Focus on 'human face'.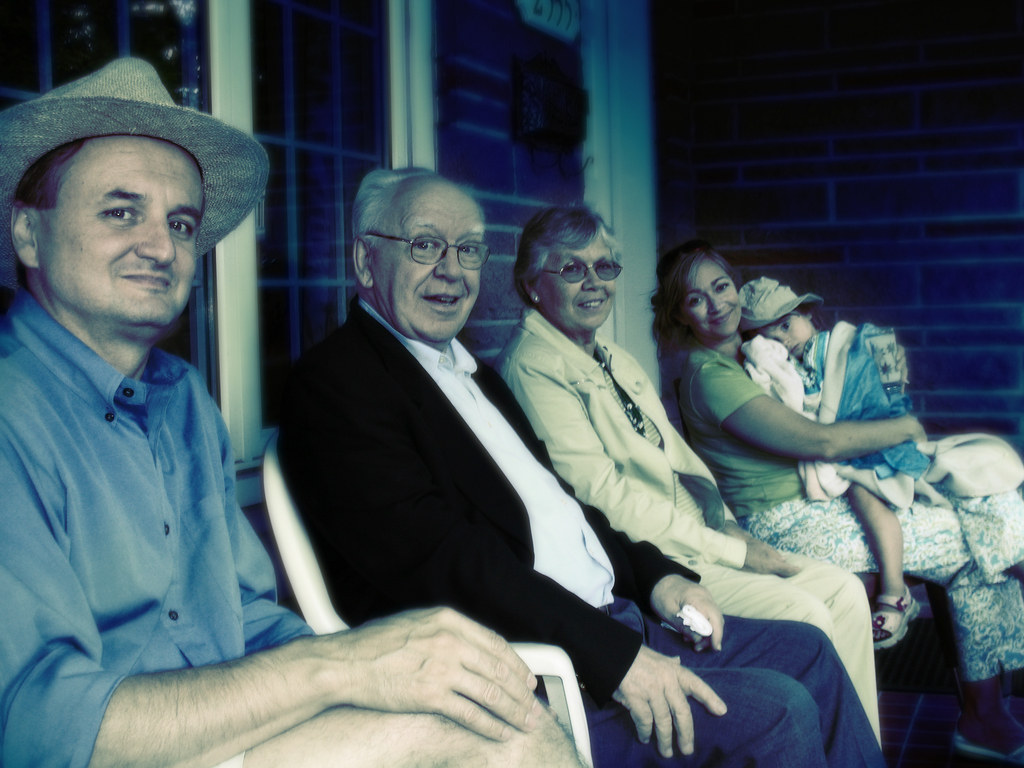
Focused at detection(683, 262, 740, 338).
